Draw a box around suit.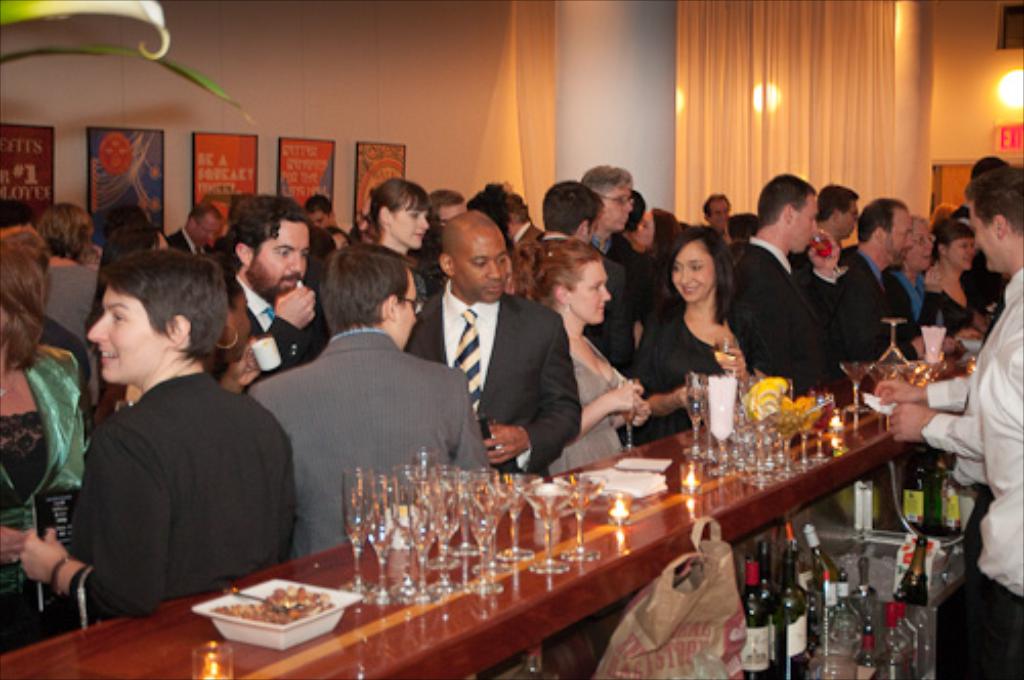
x1=420, y1=215, x2=559, y2=467.
